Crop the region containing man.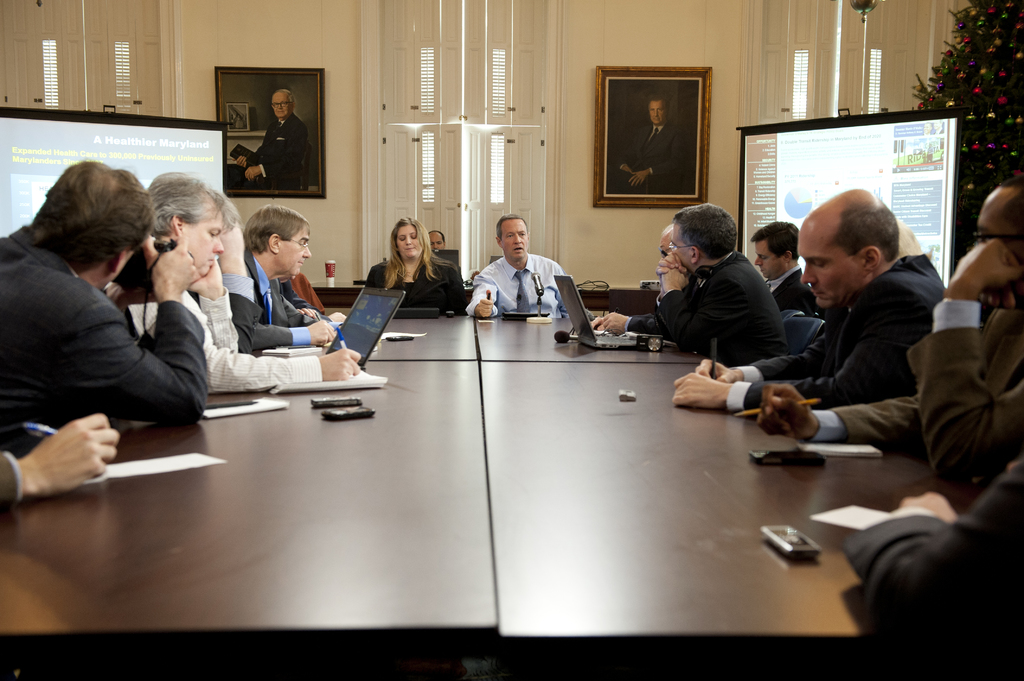
Crop region: (x1=749, y1=223, x2=824, y2=317).
